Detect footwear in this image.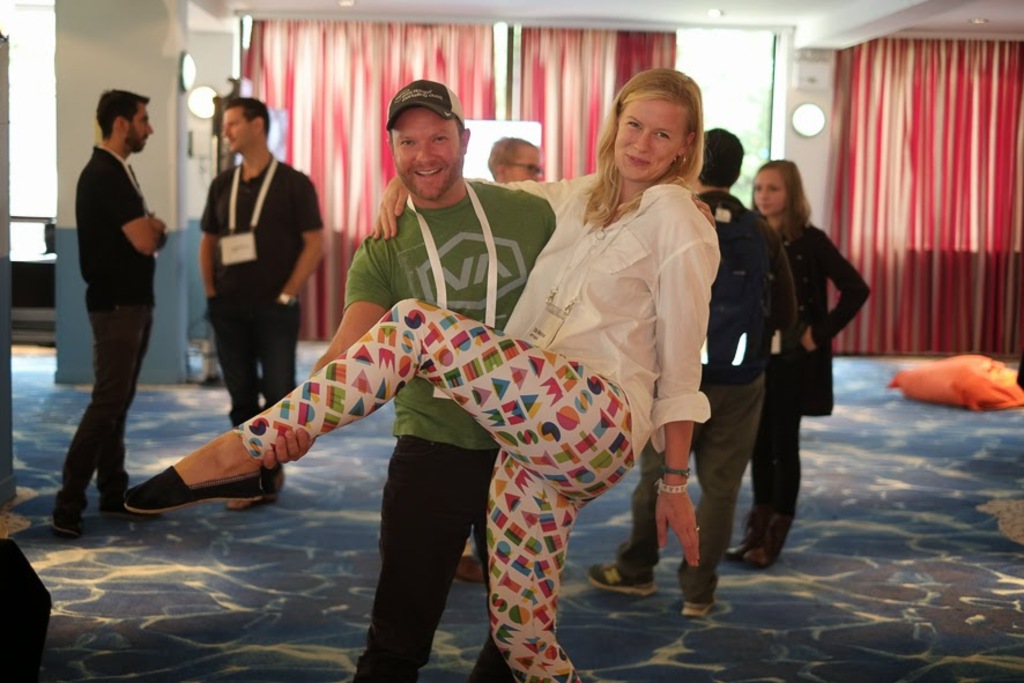
Detection: rect(682, 601, 715, 619).
